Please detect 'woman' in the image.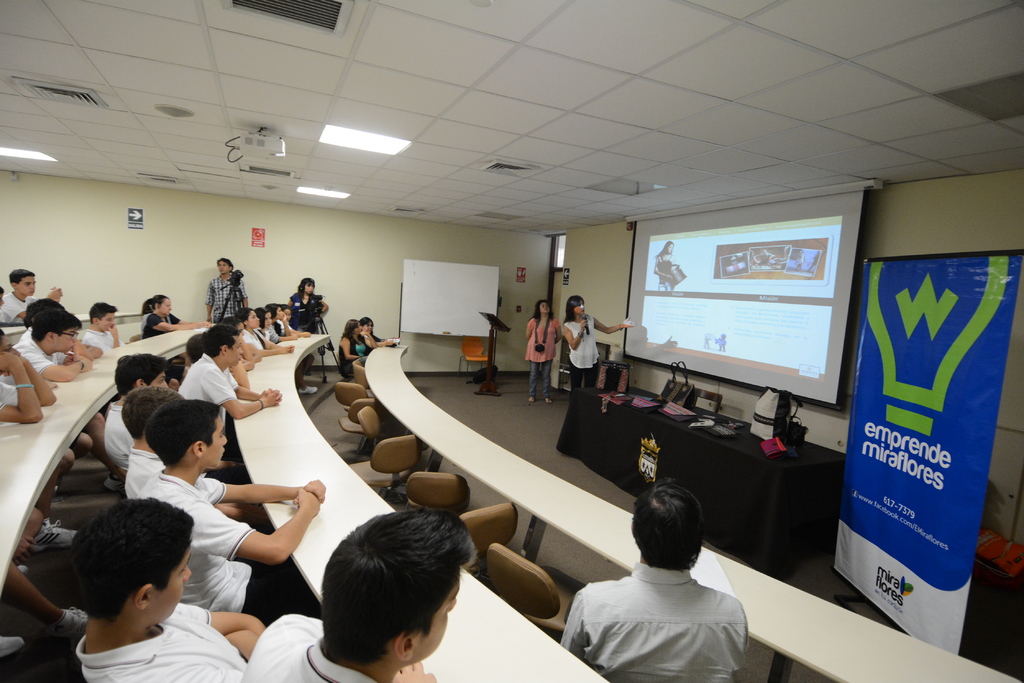
bbox(355, 319, 399, 344).
